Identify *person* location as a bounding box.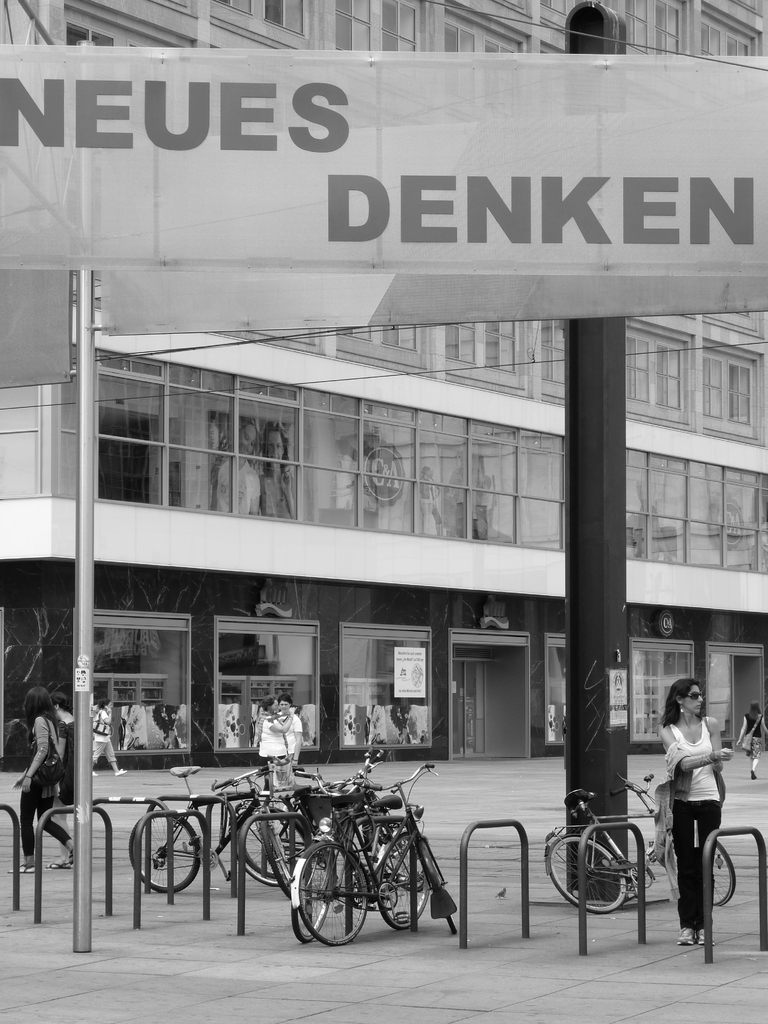
box(208, 419, 262, 516).
